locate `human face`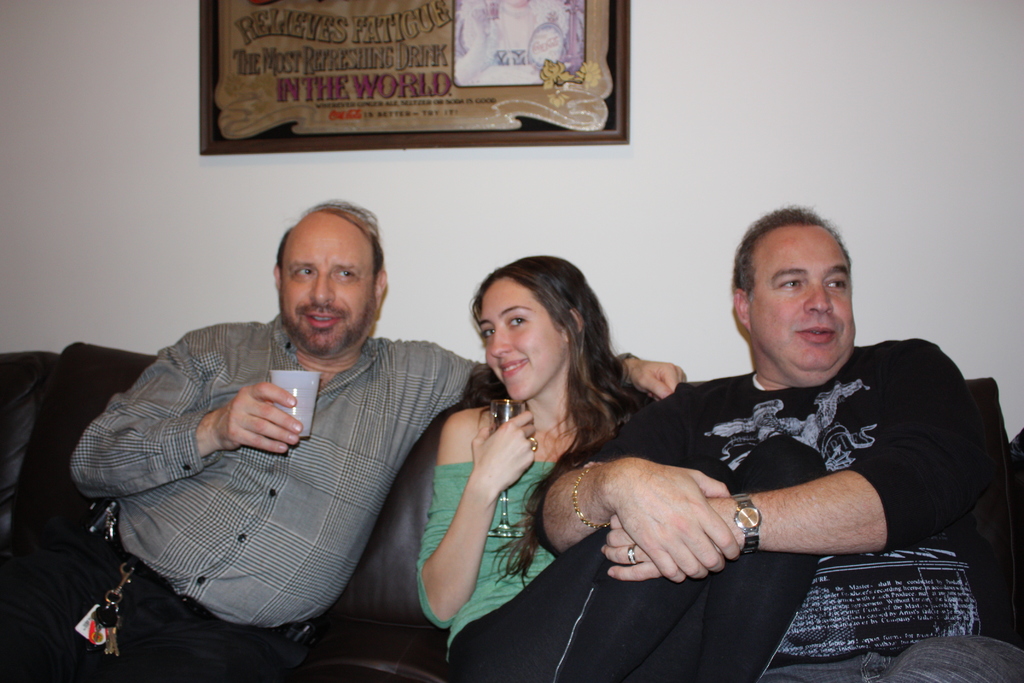
bbox=(282, 220, 374, 353)
